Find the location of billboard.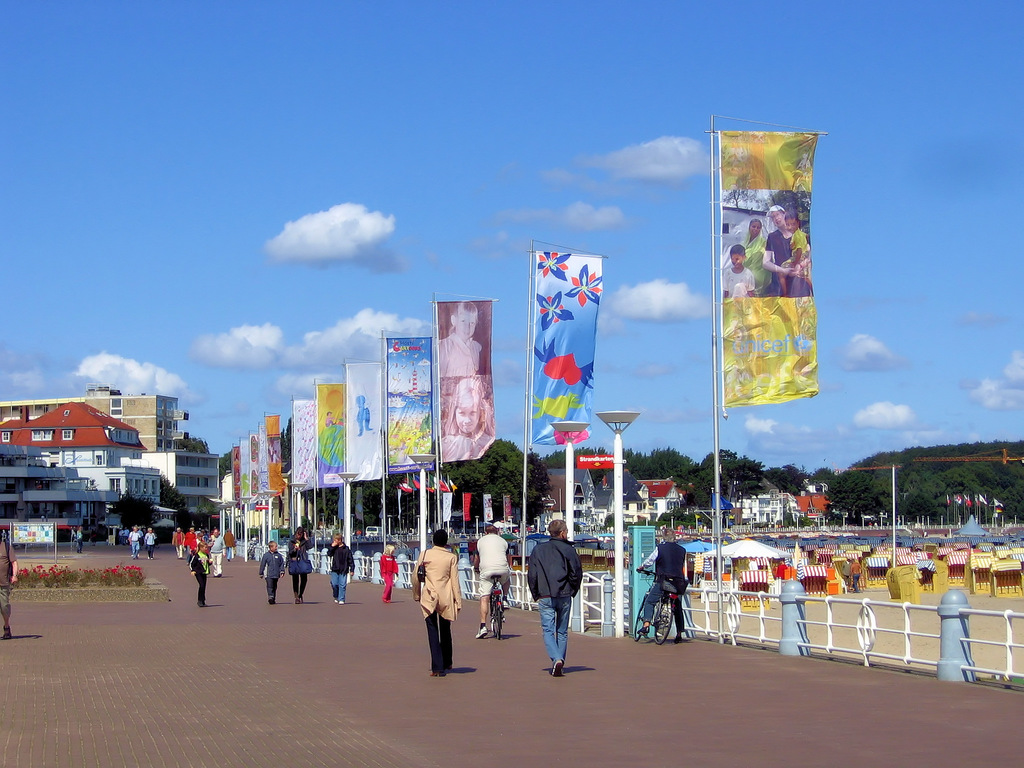
Location: region(530, 257, 607, 442).
